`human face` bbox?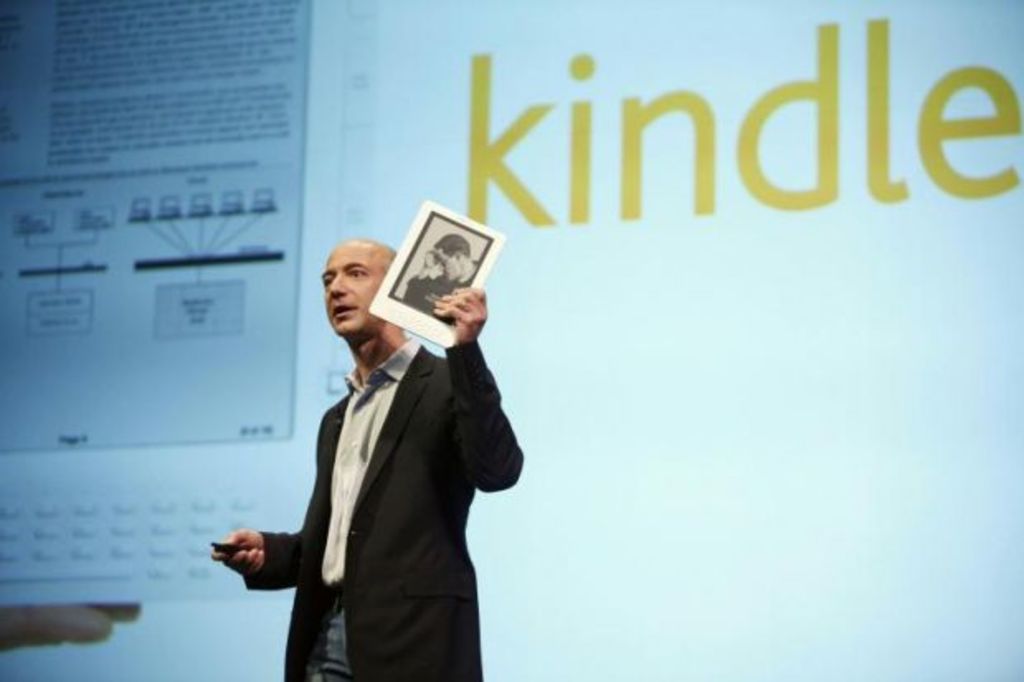
(434,248,457,281)
